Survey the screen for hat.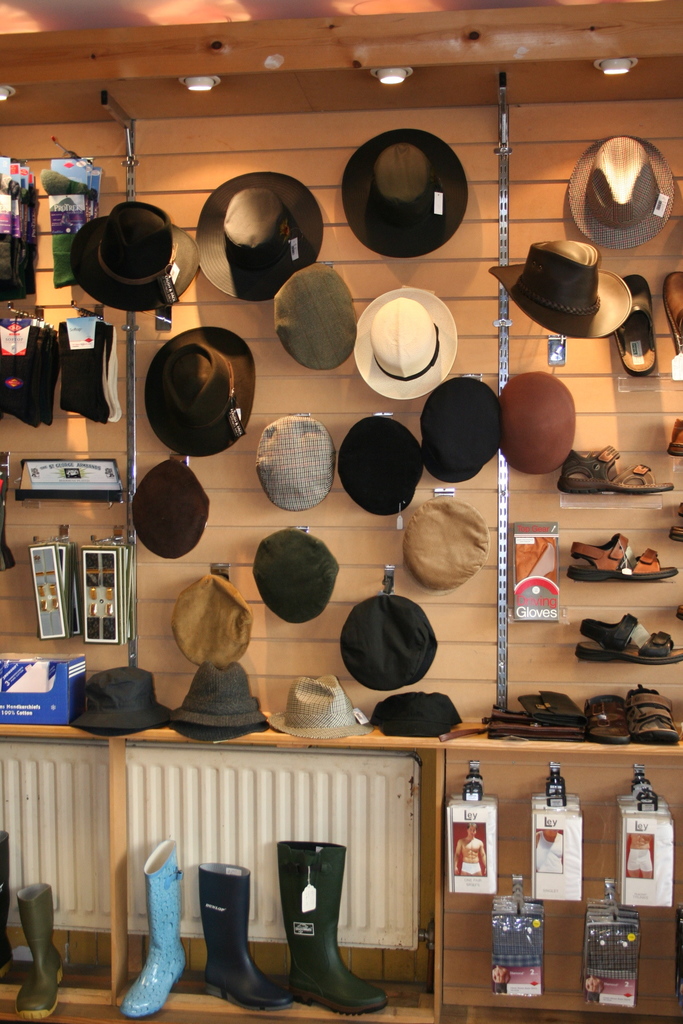
Survey found: crop(70, 664, 172, 731).
